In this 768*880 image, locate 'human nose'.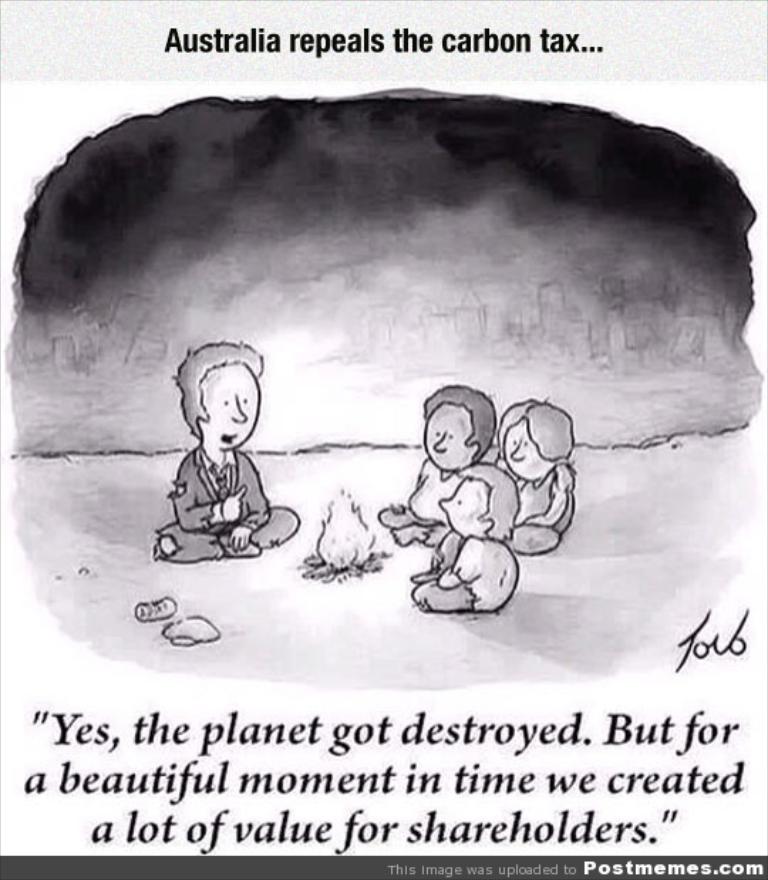
Bounding box: (511, 442, 523, 458).
